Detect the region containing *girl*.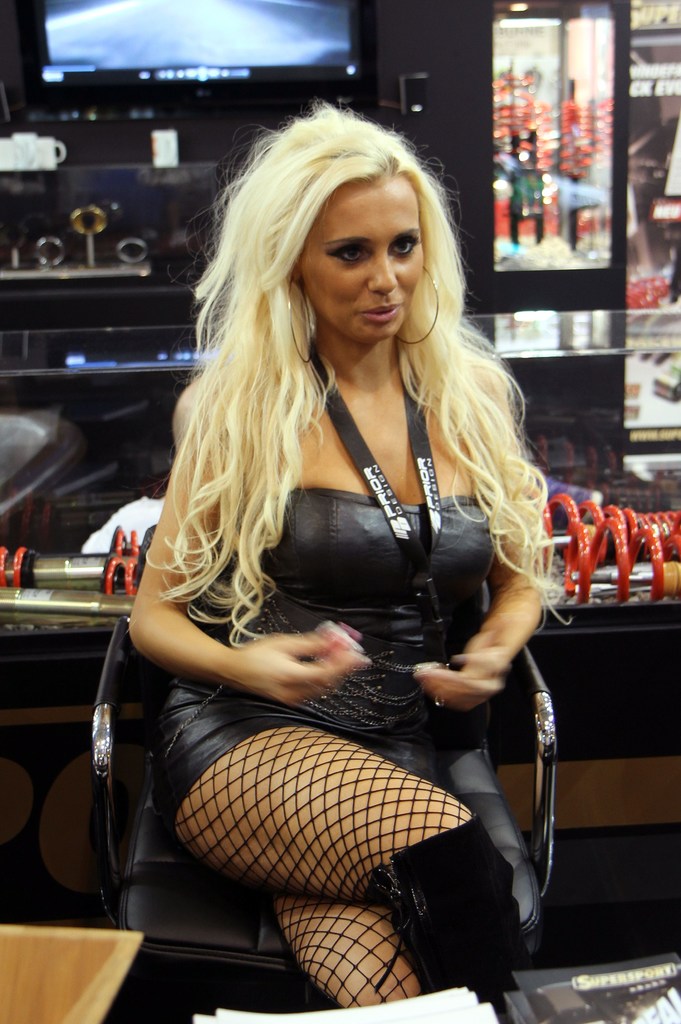
bbox=(126, 92, 566, 1017).
